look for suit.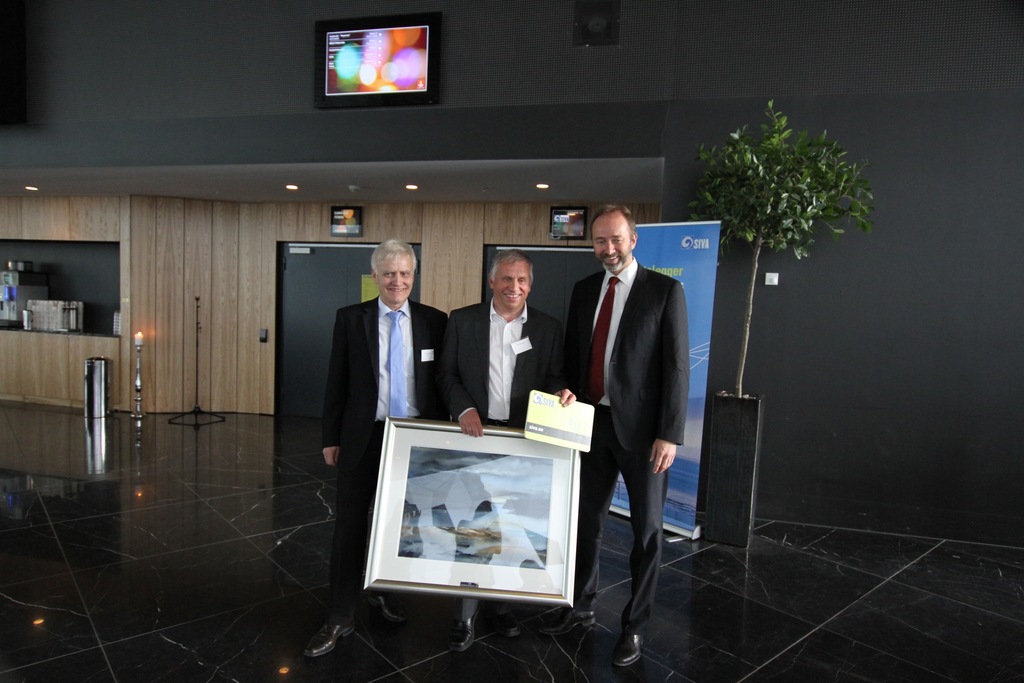
Found: <region>563, 261, 689, 637</region>.
